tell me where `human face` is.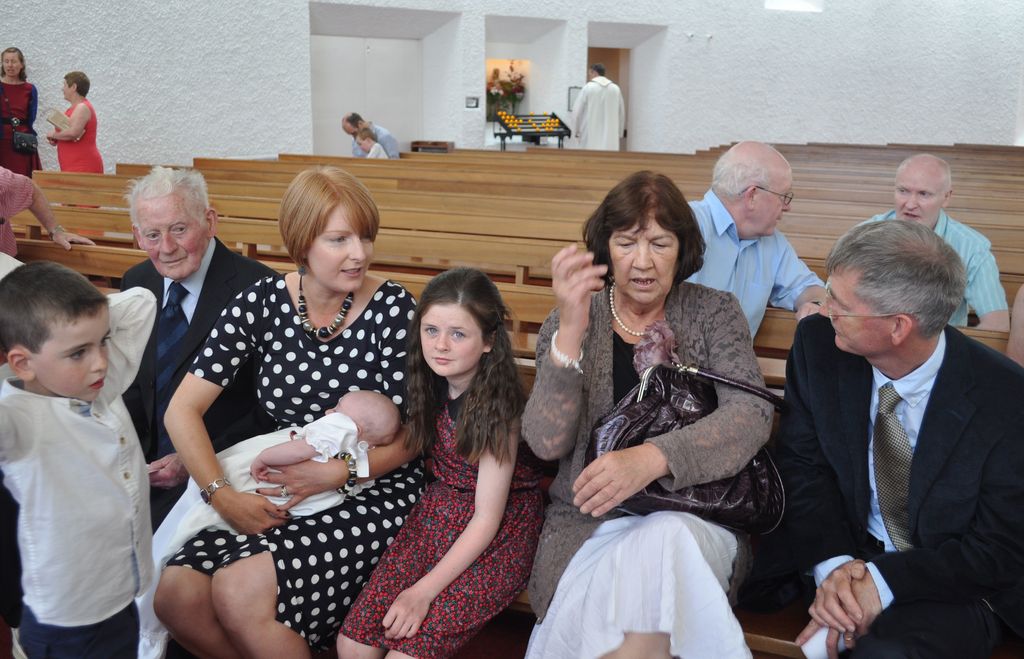
`human face` is at 418 306 484 374.
